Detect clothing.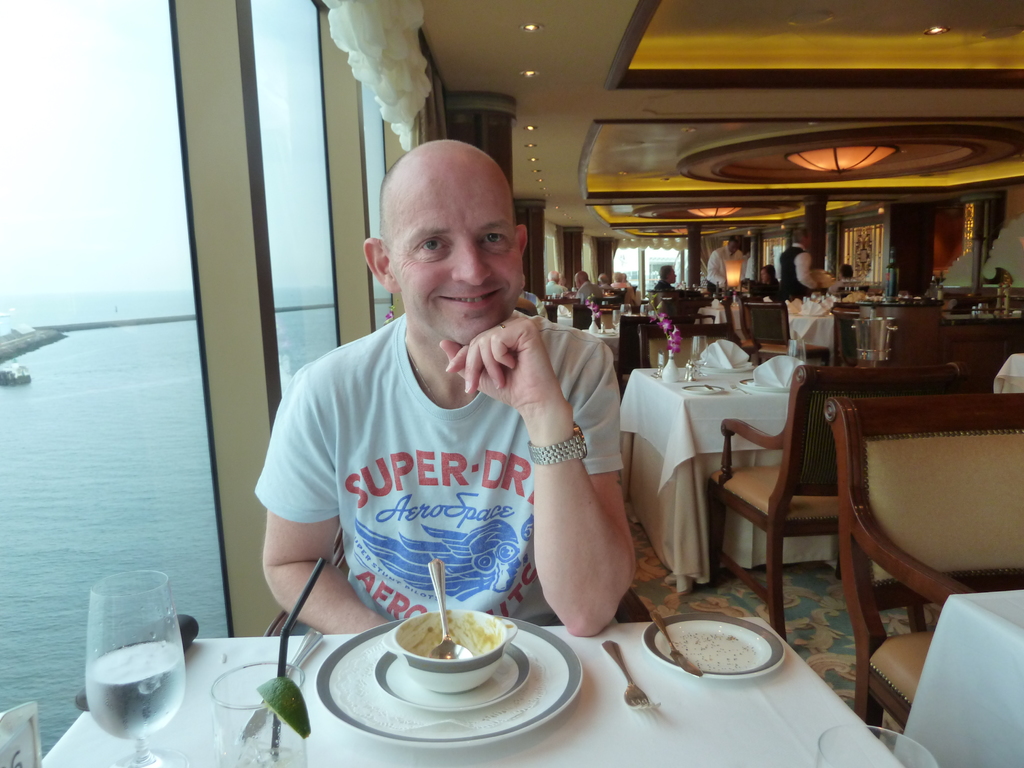
Detected at x1=239, y1=297, x2=625, y2=643.
